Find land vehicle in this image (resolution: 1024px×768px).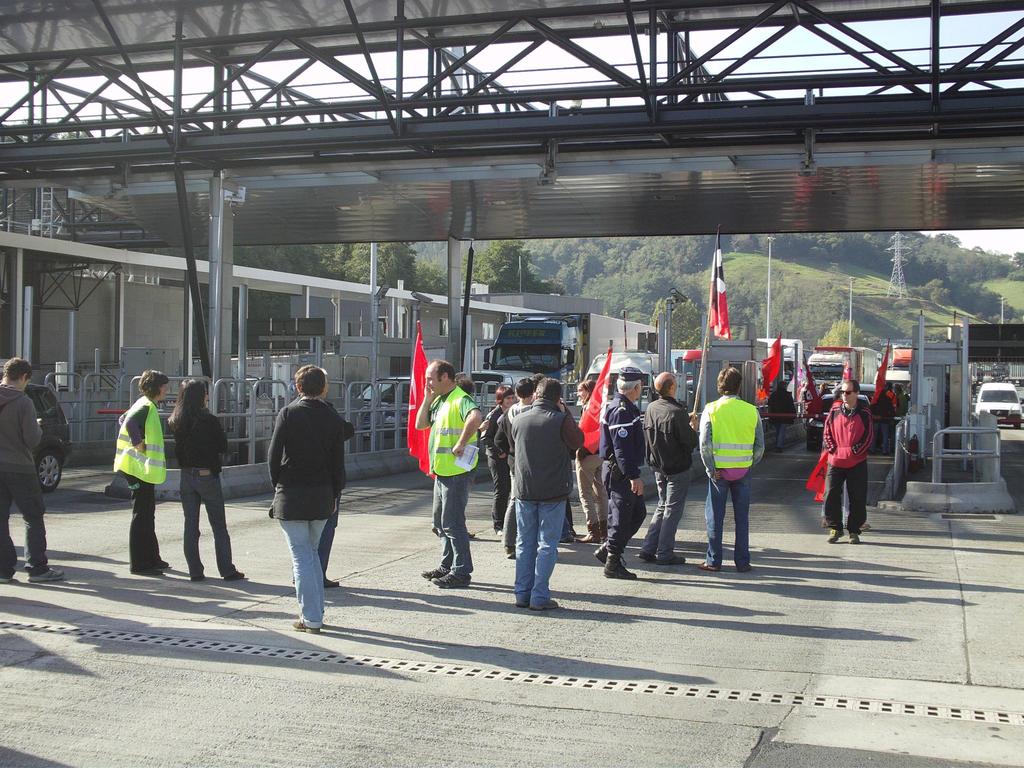
box(25, 383, 74, 495).
